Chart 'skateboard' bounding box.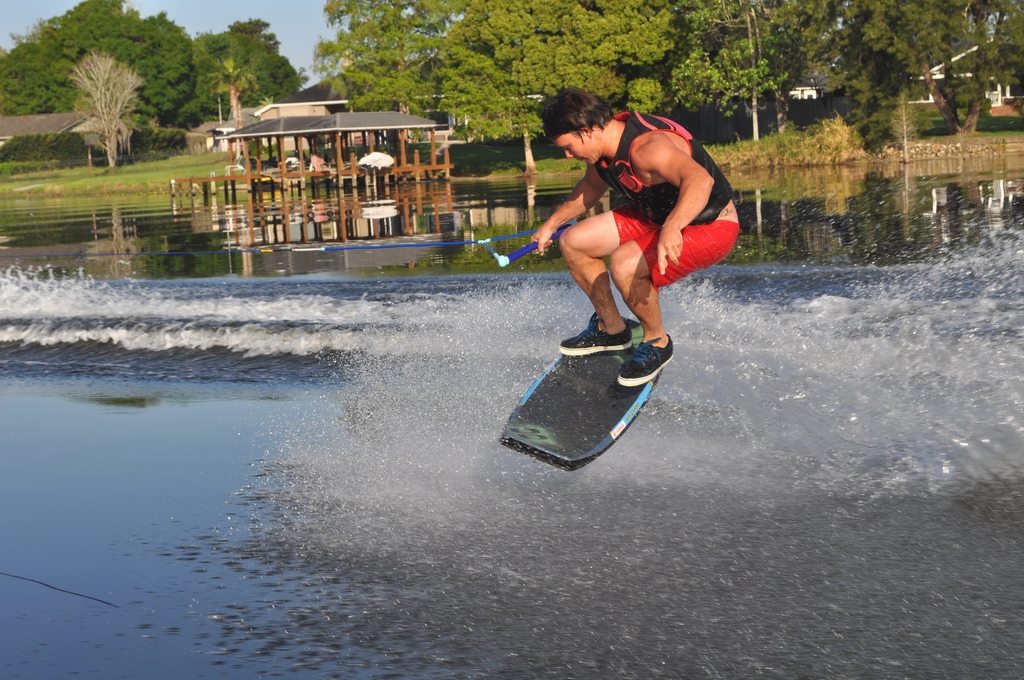
Charted: <box>486,291,676,472</box>.
